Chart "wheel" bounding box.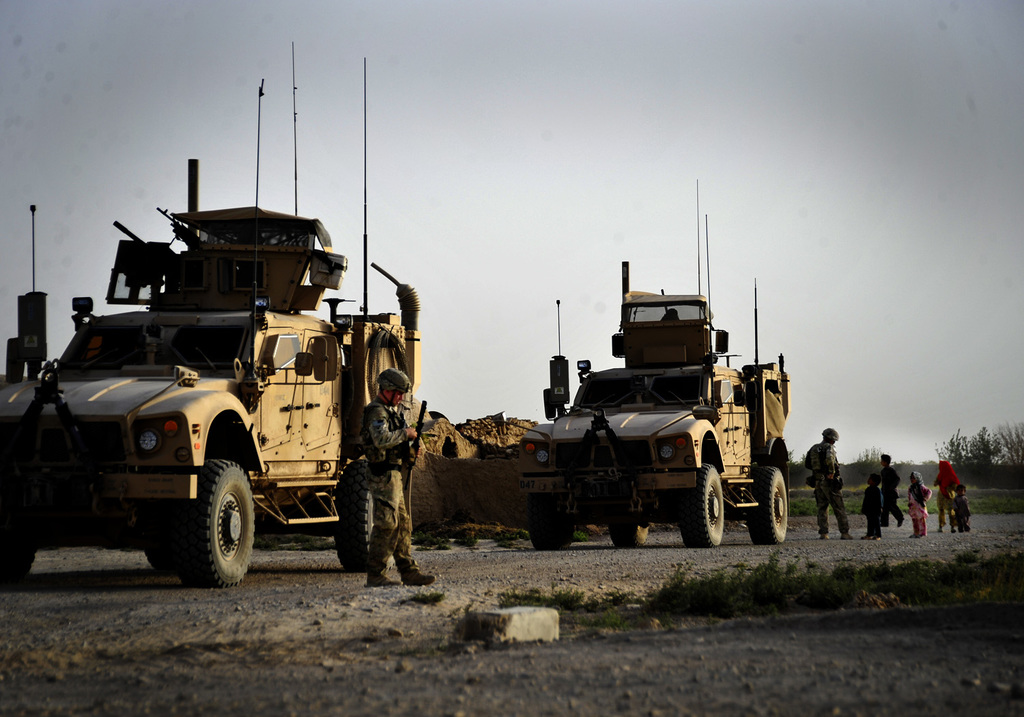
Charted: <box>0,535,35,583</box>.
